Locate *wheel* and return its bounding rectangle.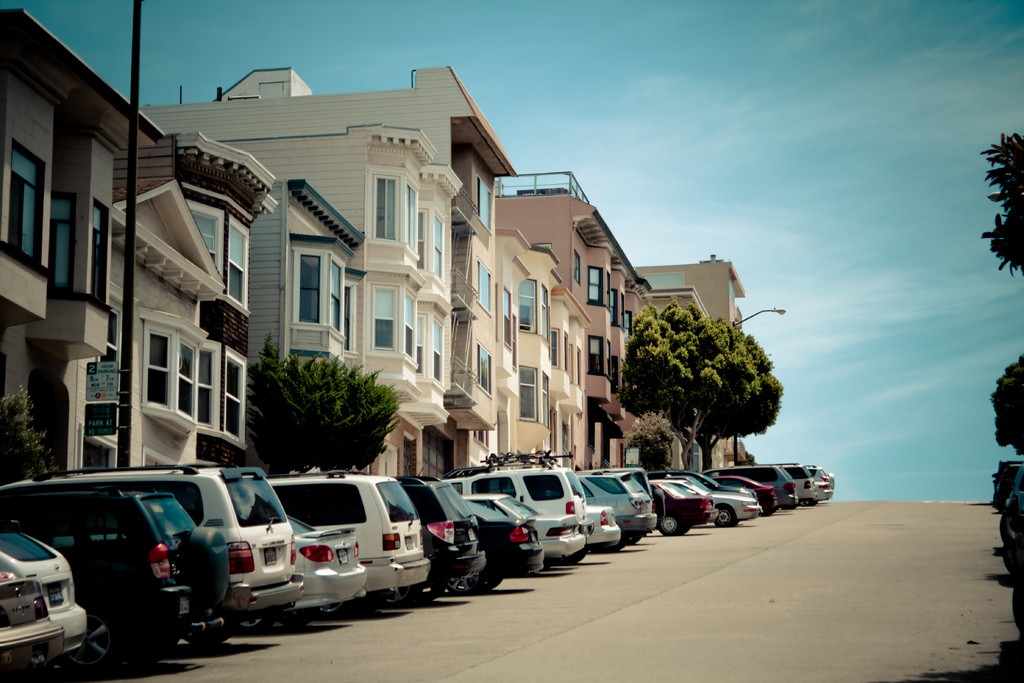
region(481, 577, 500, 592).
